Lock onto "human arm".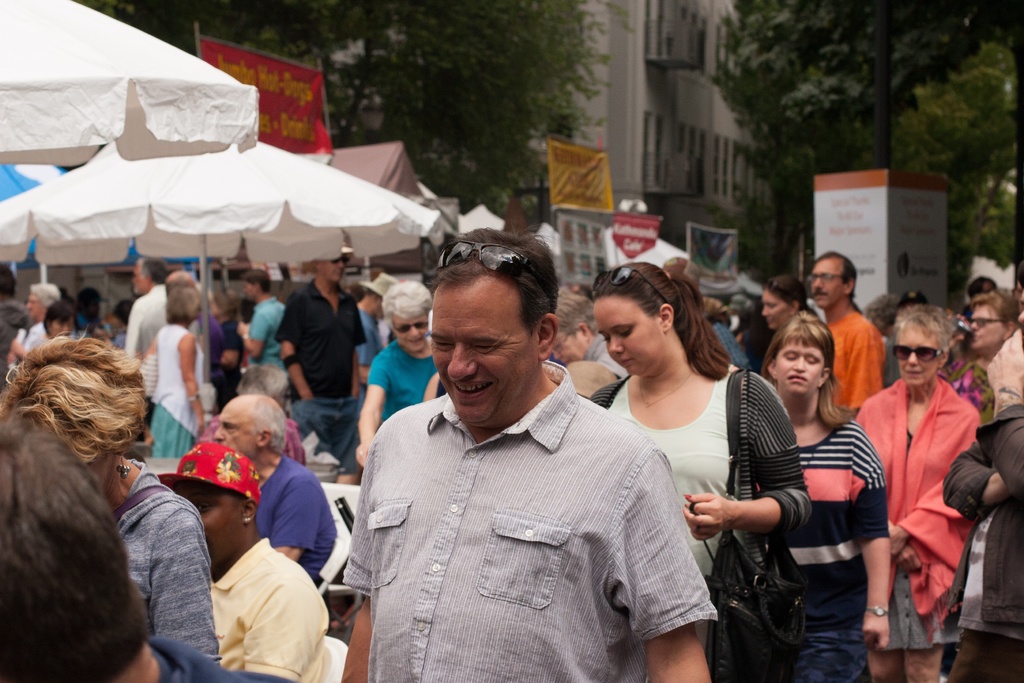
Locked: [339, 413, 385, 682].
